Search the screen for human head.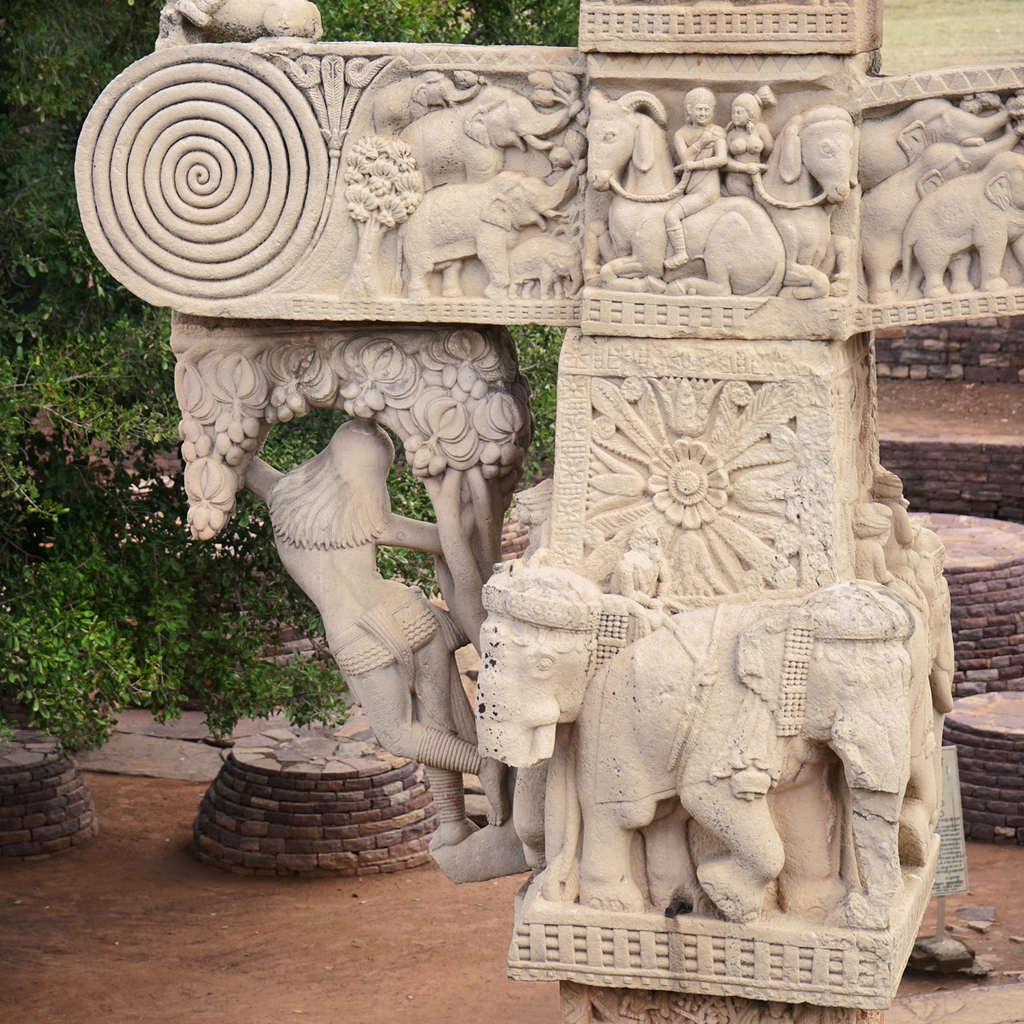
Found at 317,418,395,494.
